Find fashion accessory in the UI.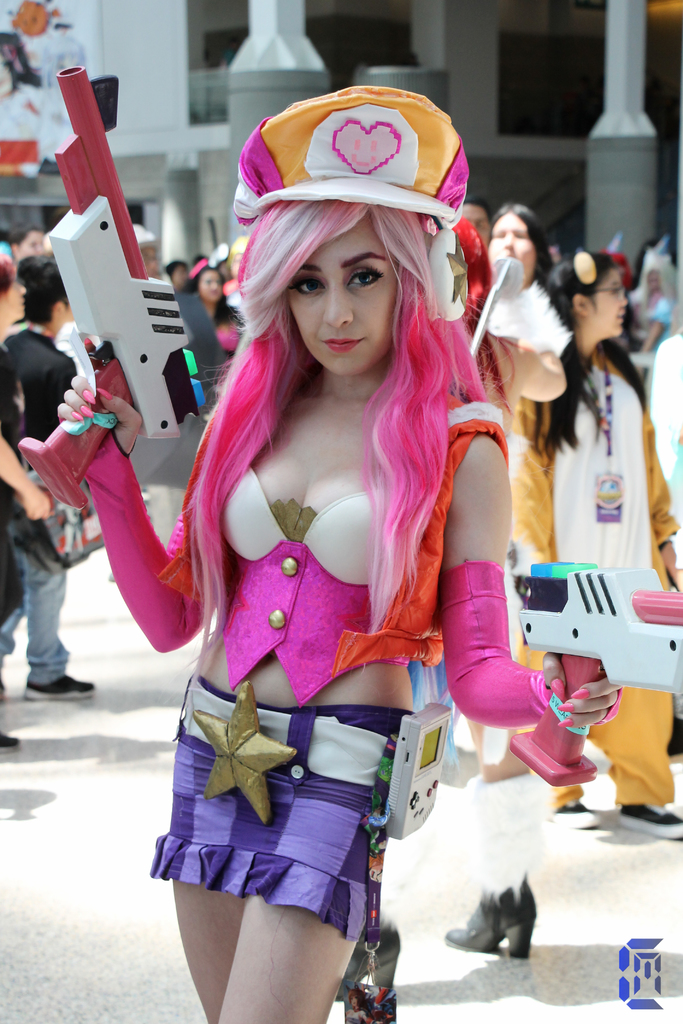
UI element at 447:877:540:962.
